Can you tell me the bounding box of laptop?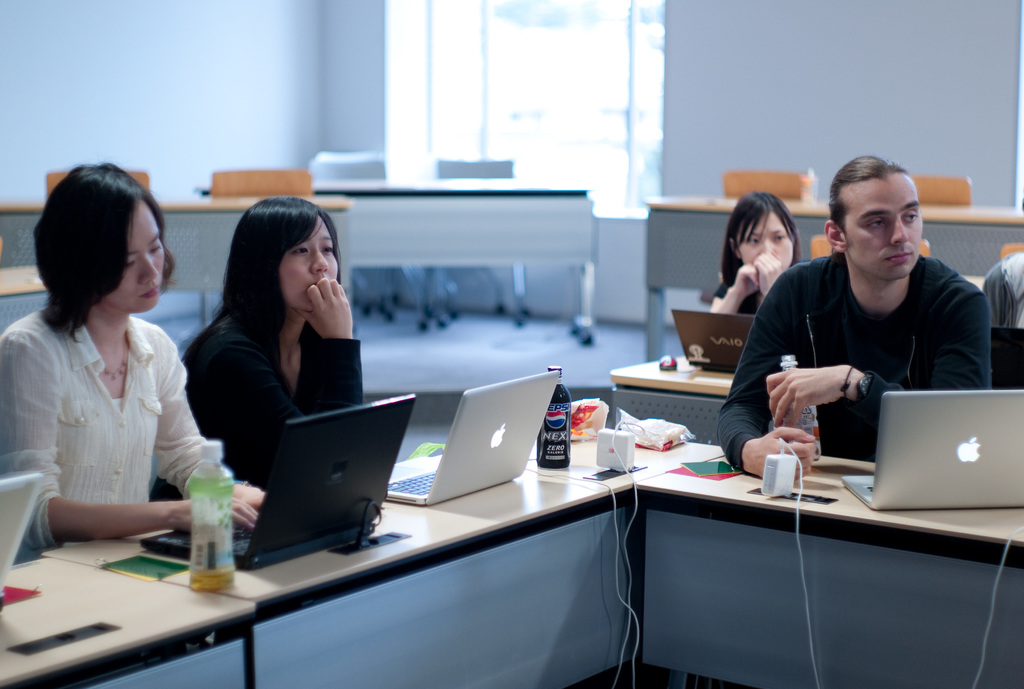
[x1=856, y1=385, x2=1000, y2=528].
